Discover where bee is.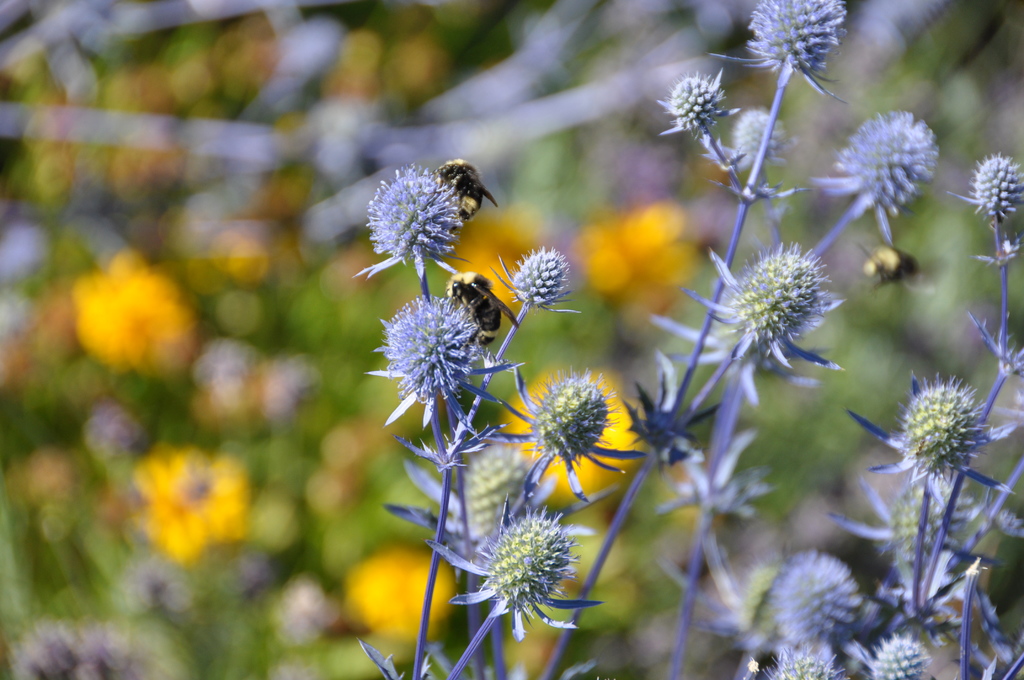
Discovered at [424, 154, 499, 219].
